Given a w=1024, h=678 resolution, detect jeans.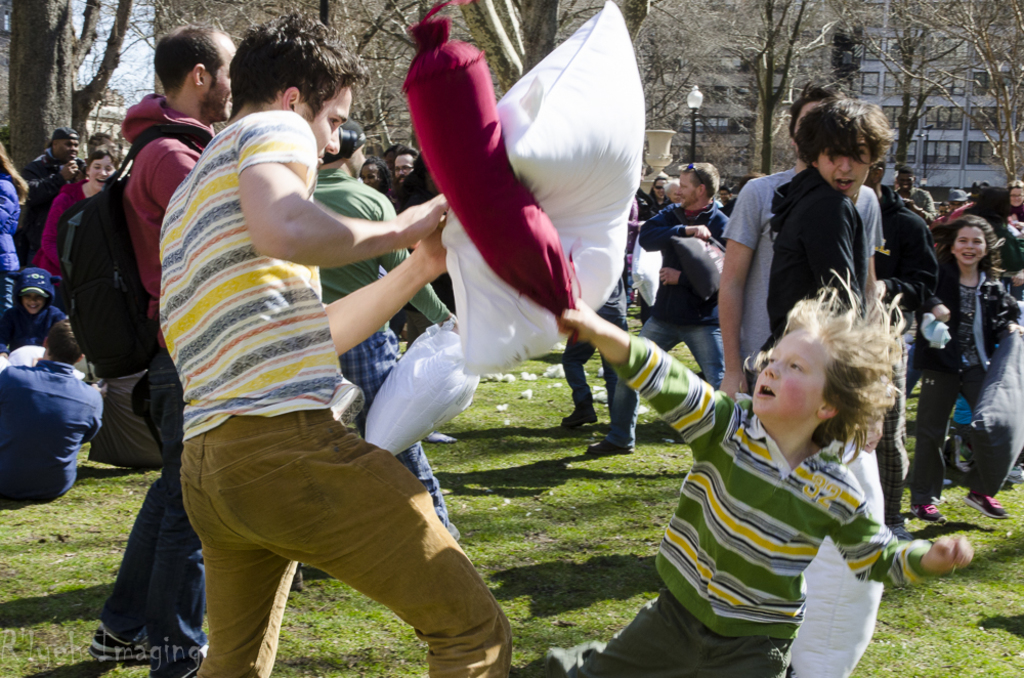
rect(95, 349, 204, 666).
